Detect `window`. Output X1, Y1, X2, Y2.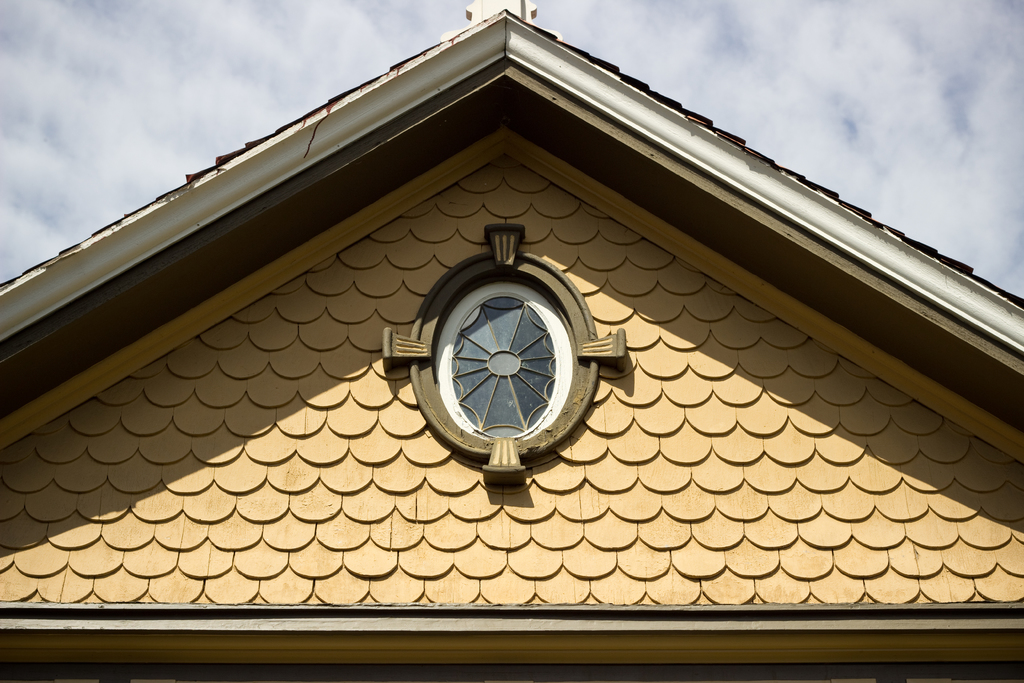
420, 246, 599, 449.
